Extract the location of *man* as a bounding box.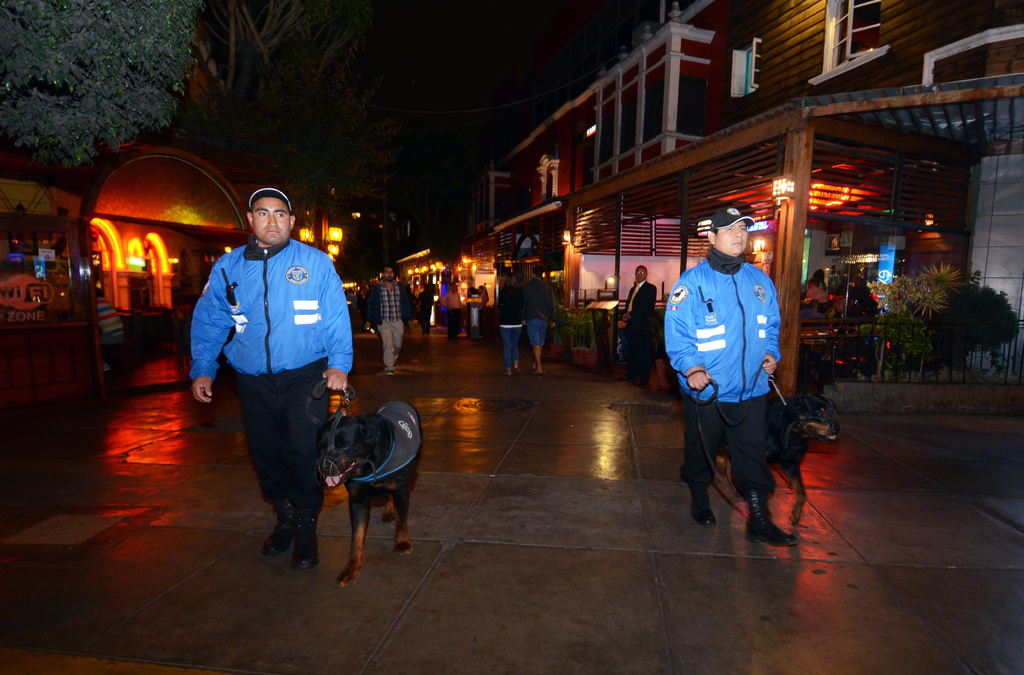
(x1=189, y1=188, x2=355, y2=571).
